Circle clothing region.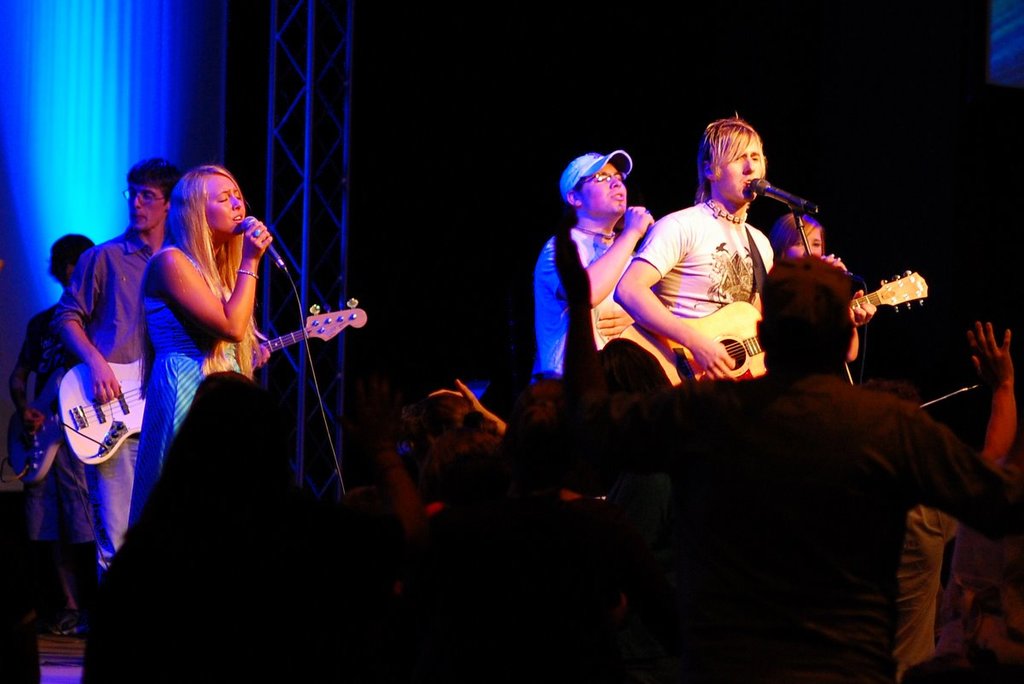
Region: BBox(689, 373, 1023, 683).
